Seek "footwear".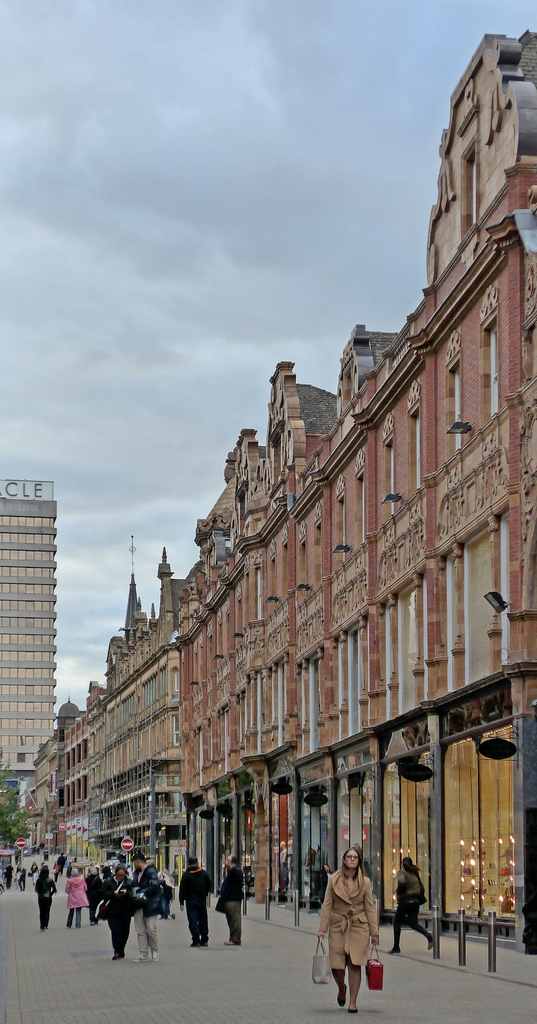
BBox(427, 934, 434, 951).
